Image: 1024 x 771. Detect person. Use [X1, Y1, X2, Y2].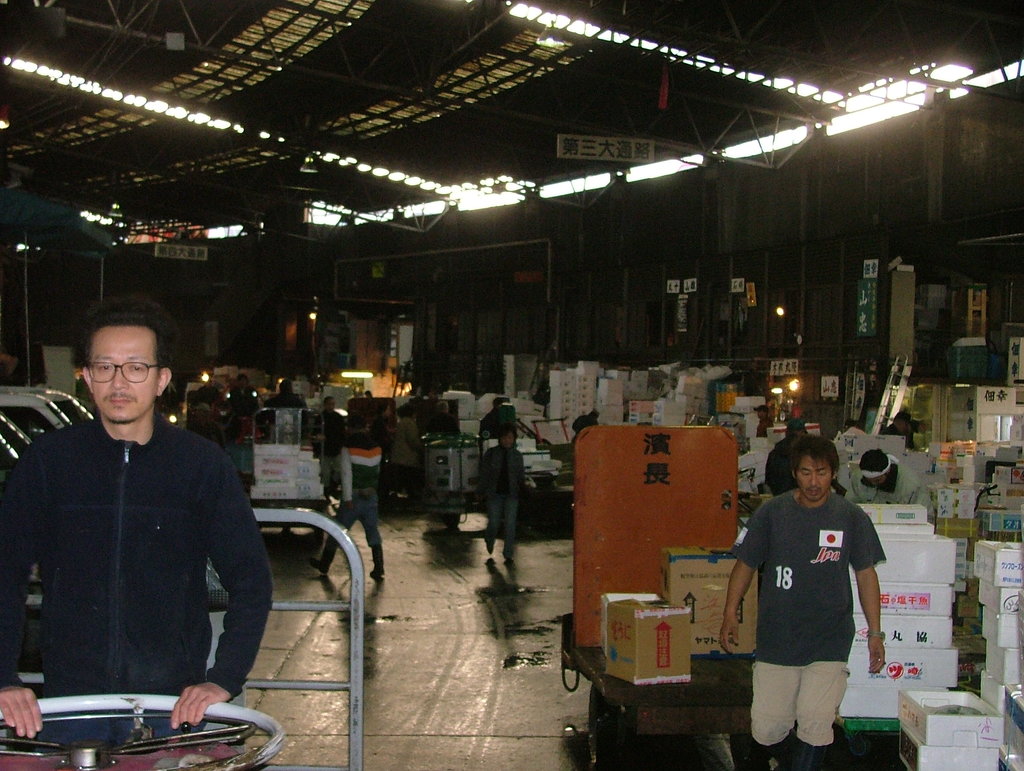
[736, 418, 869, 758].
